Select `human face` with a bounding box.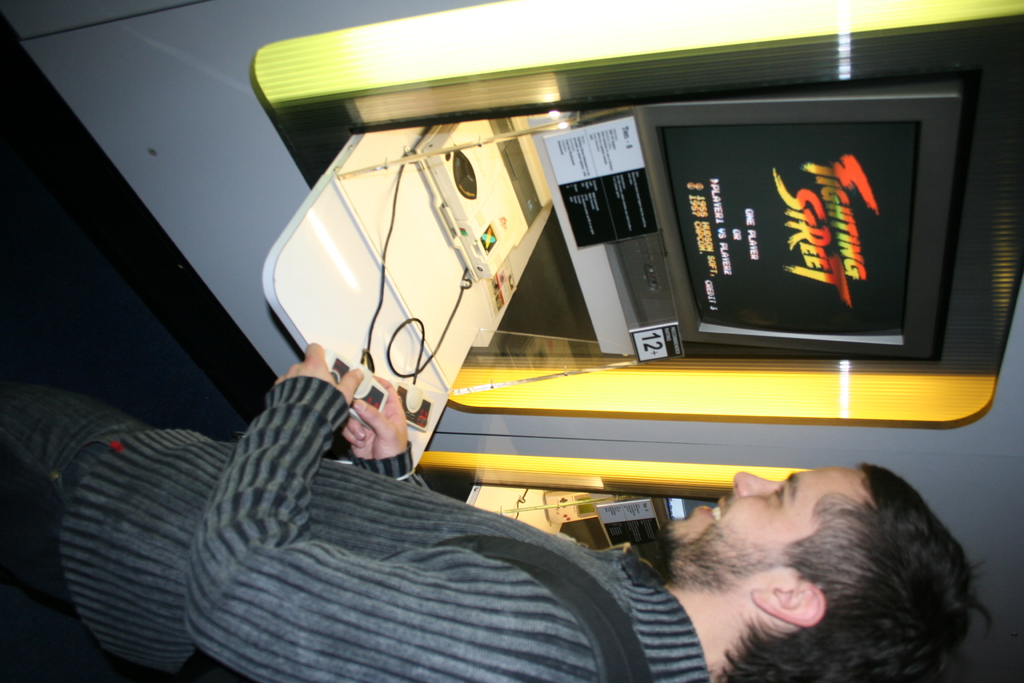
locate(668, 456, 931, 609).
